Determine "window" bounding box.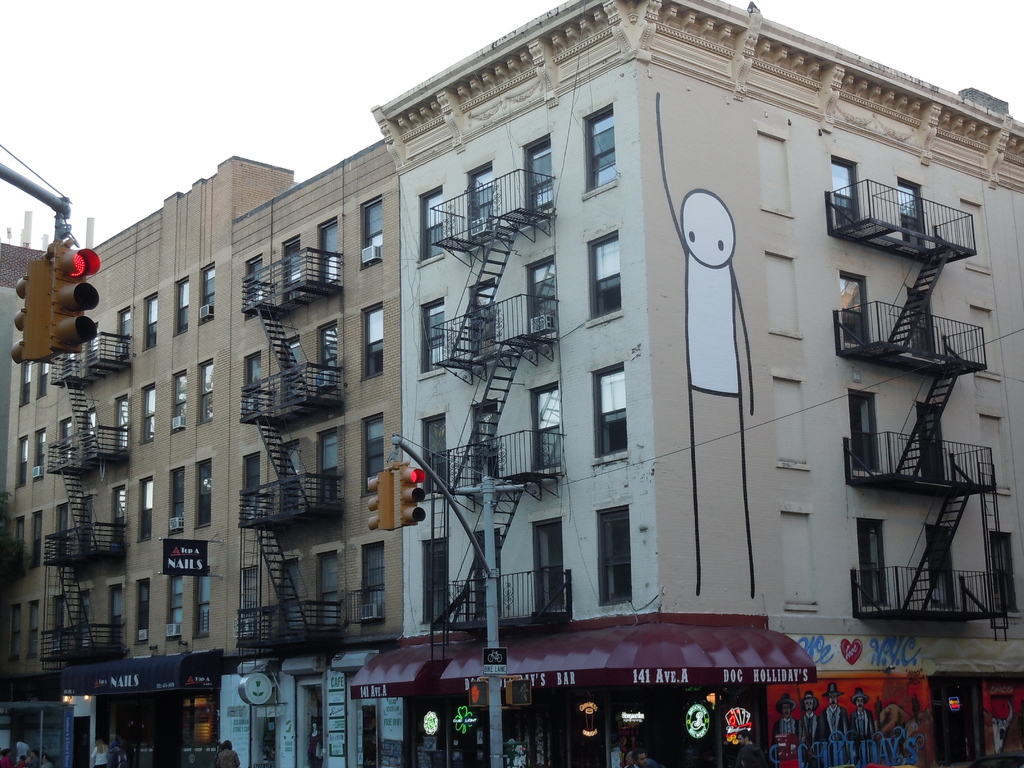
Determined: l=74, t=498, r=104, b=548.
